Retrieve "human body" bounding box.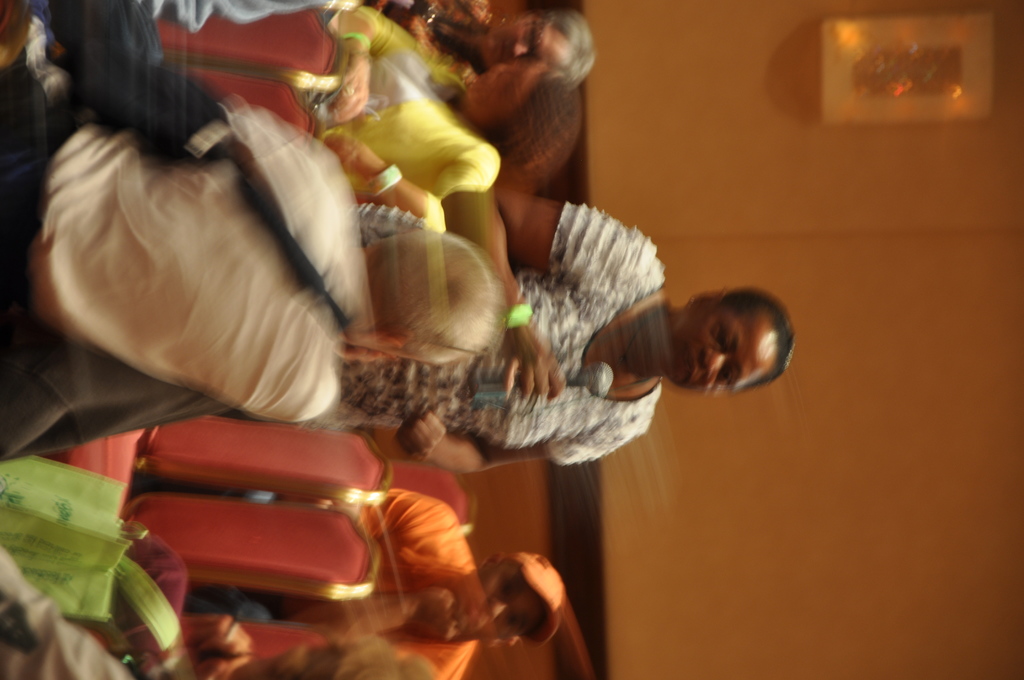
Bounding box: {"x1": 25, "y1": 49, "x2": 410, "y2": 494}.
